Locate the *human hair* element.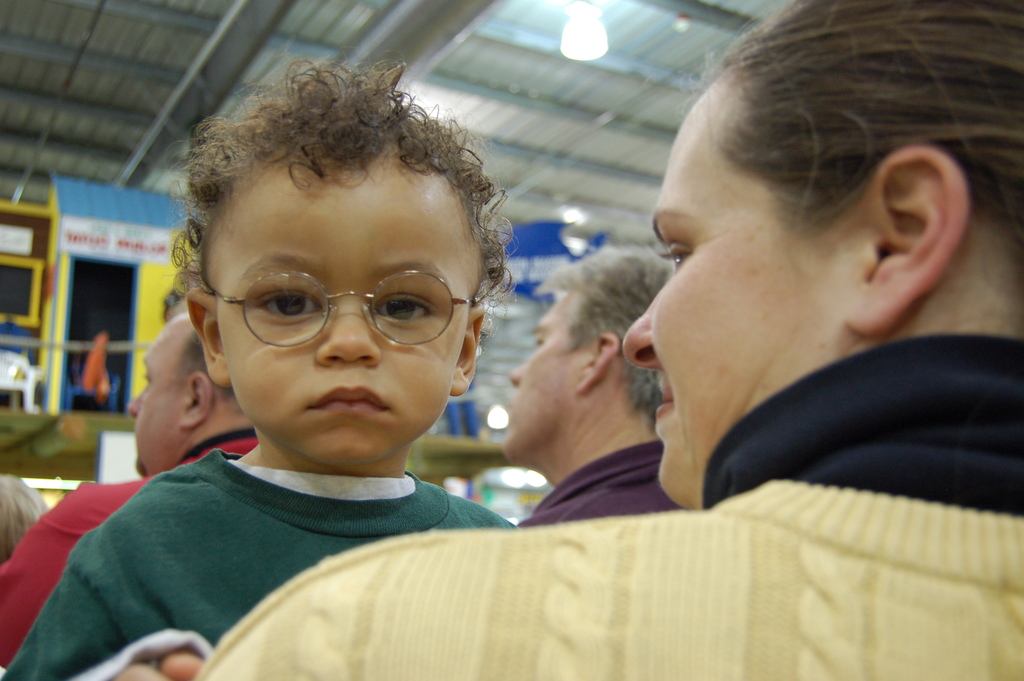
Element bbox: <box>0,472,53,564</box>.
